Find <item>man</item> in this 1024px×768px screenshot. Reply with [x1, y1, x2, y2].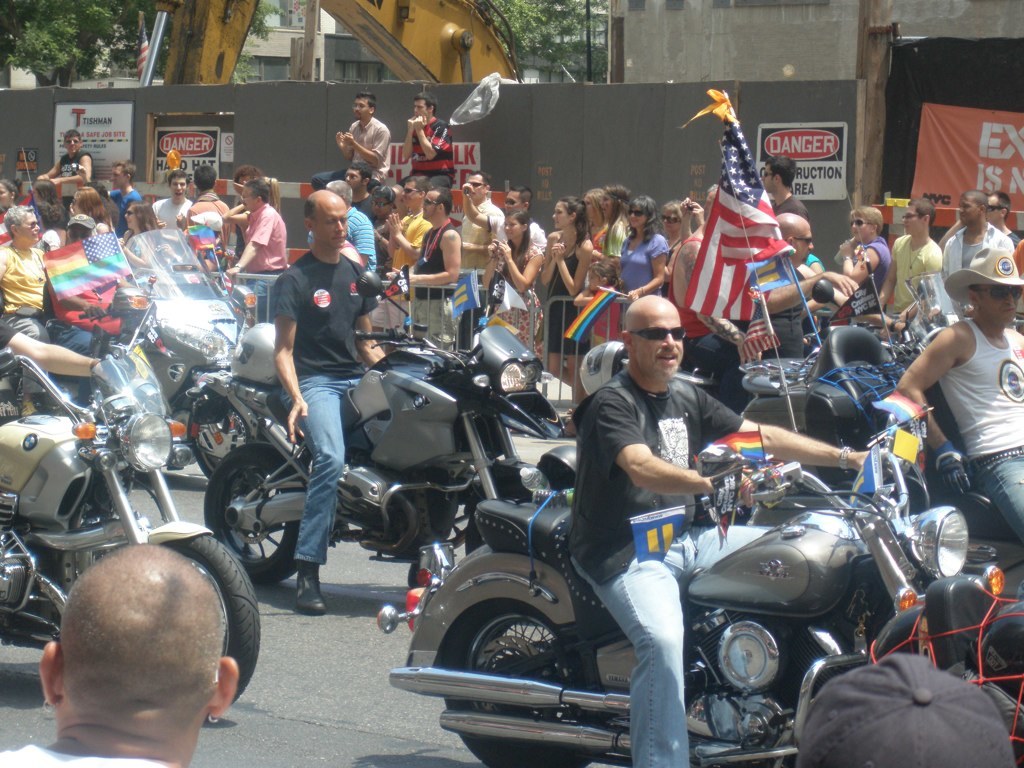
[670, 202, 763, 400].
